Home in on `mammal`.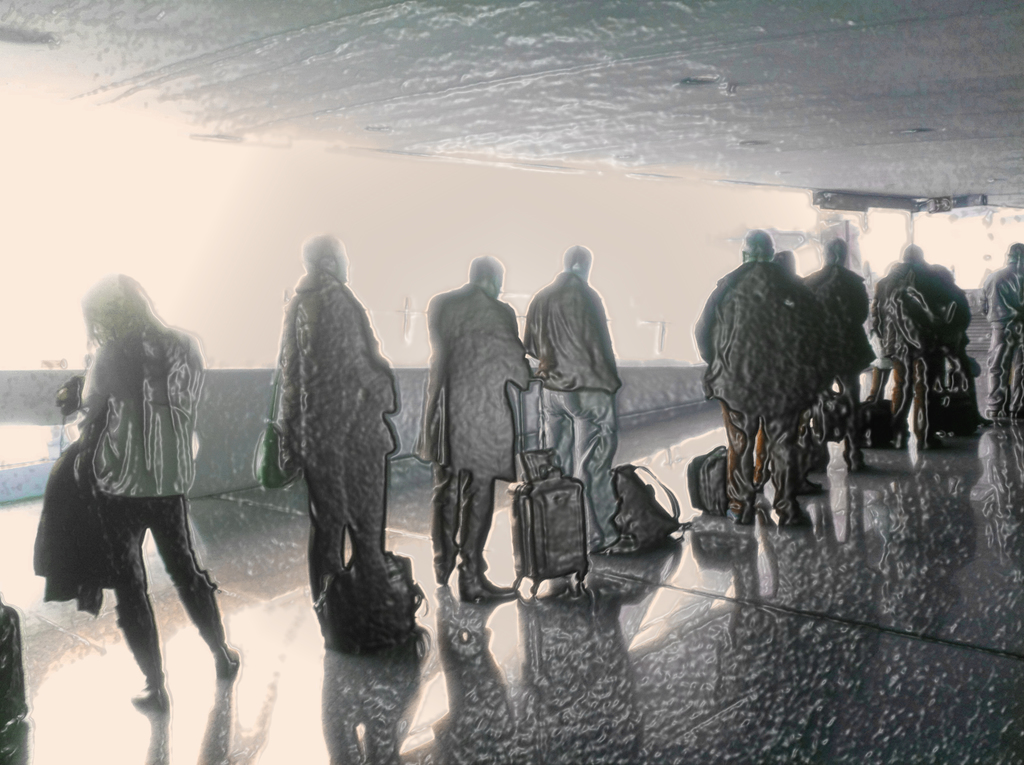
Homed in at [897, 240, 973, 348].
